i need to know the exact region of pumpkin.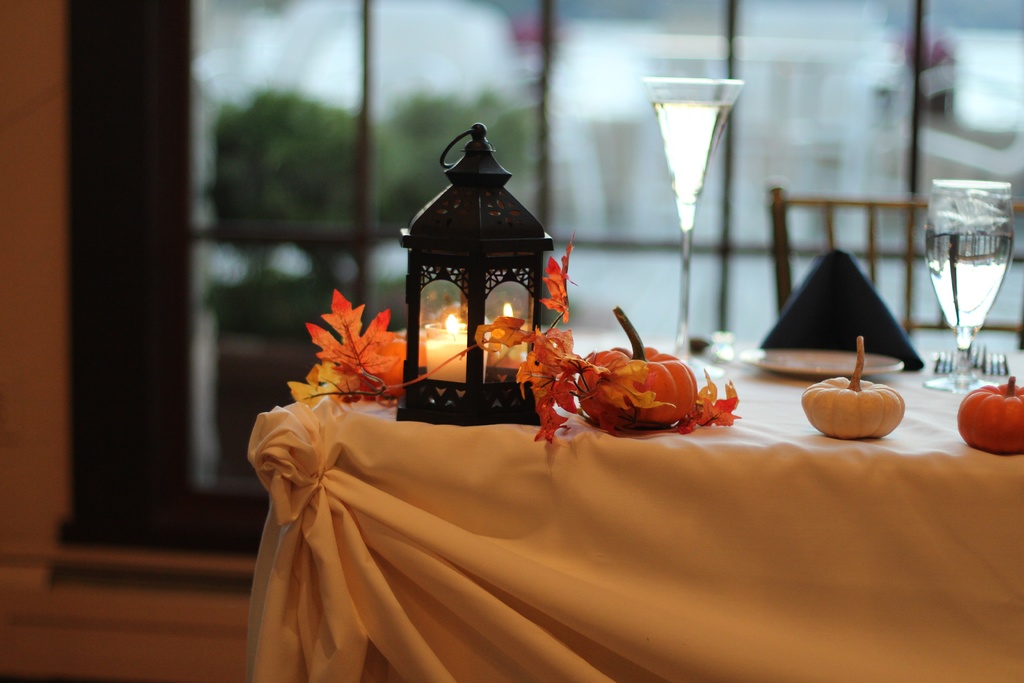
Region: 959 373 1023 454.
